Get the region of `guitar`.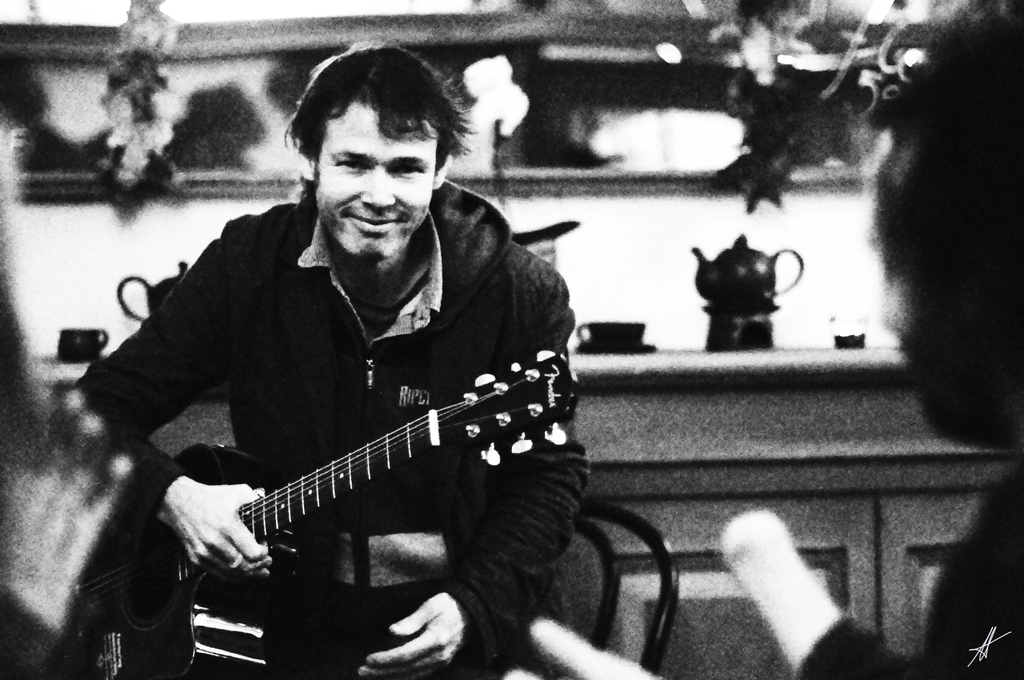
[112, 338, 584, 635].
